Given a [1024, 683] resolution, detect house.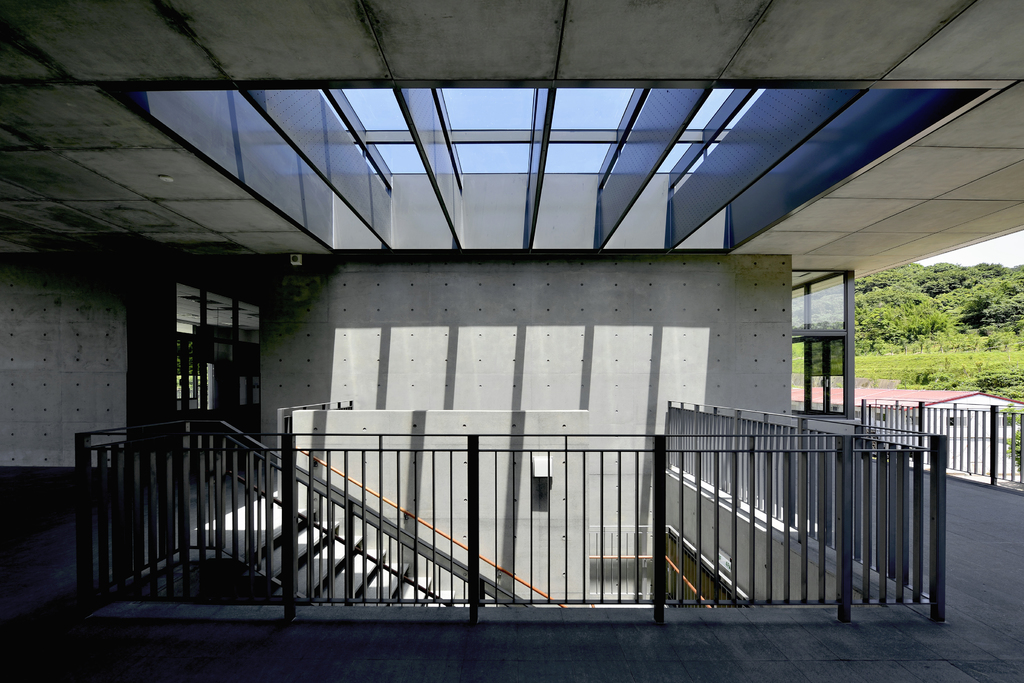
bbox=(15, 59, 996, 645).
